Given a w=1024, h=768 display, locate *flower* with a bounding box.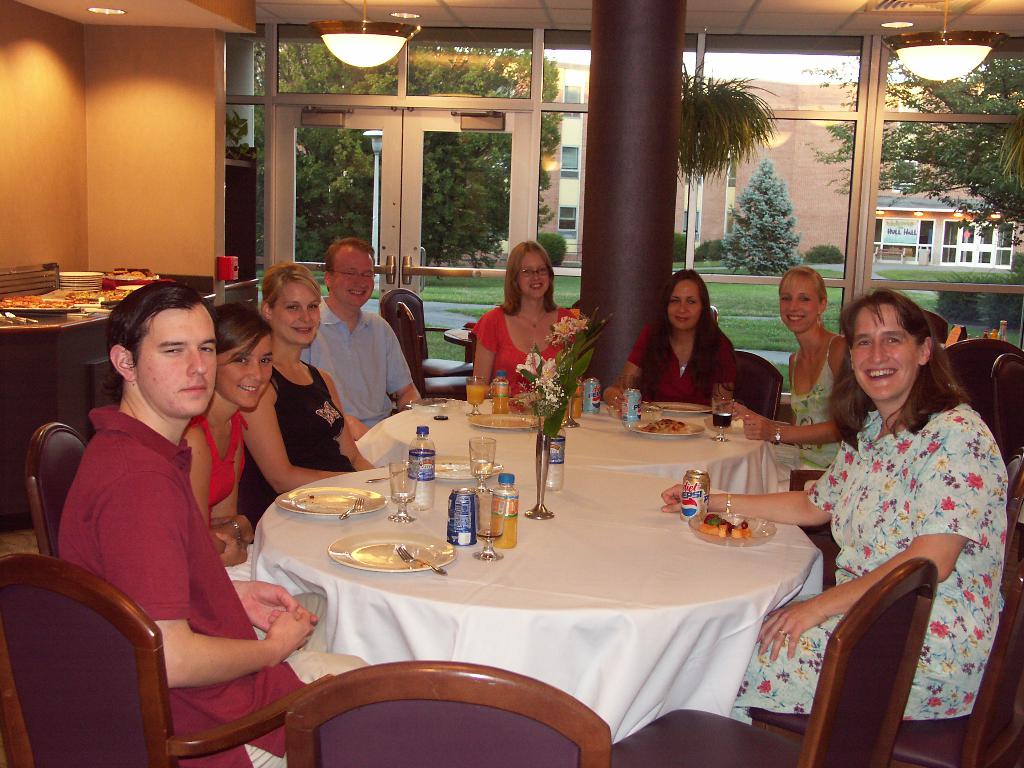
Located: x1=829 y1=475 x2=837 y2=484.
